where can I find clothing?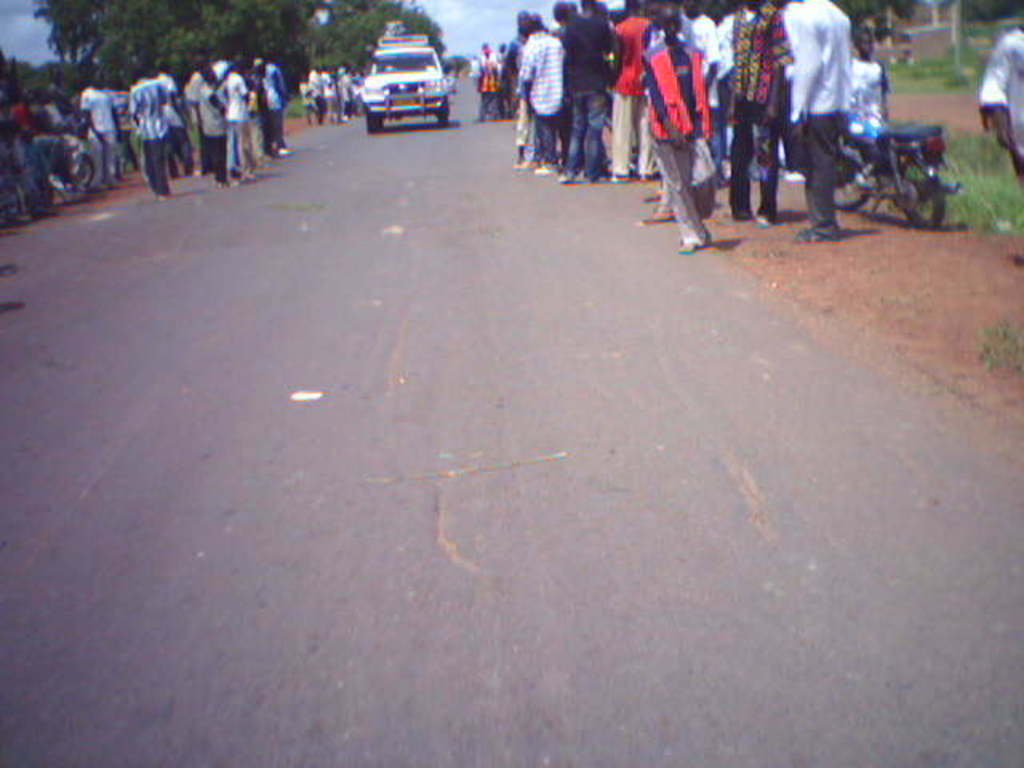
You can find it at left=979, top=27, right=1022, bottom=165.
